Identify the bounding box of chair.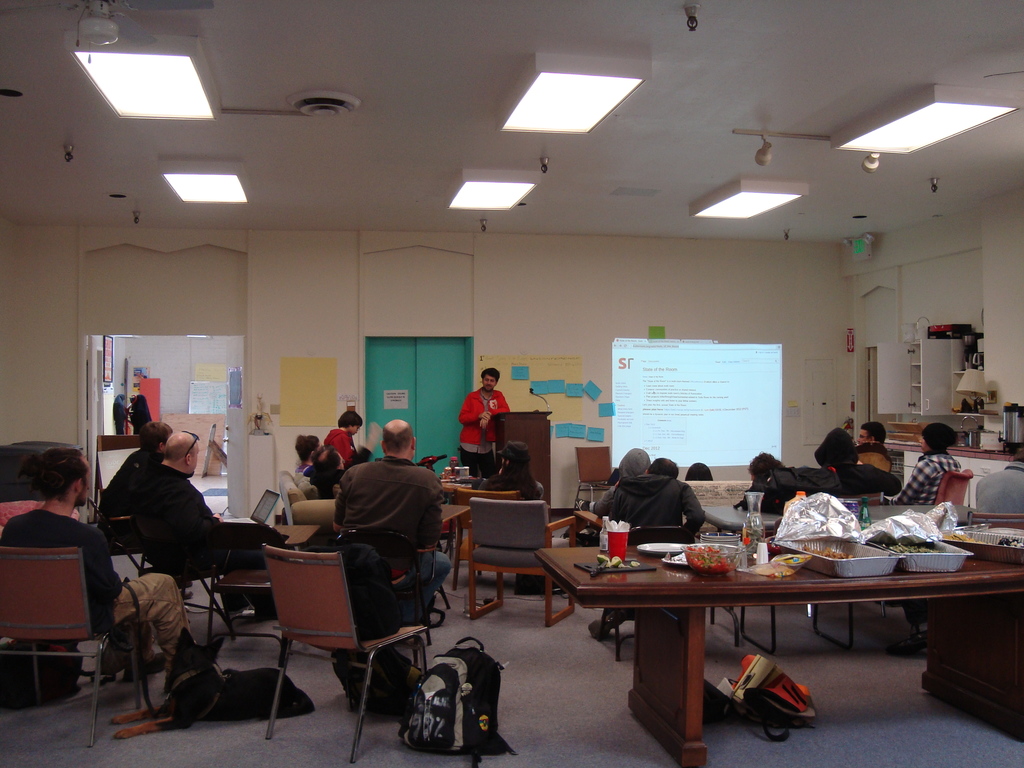
bbox(602, 520, 684, 661).
